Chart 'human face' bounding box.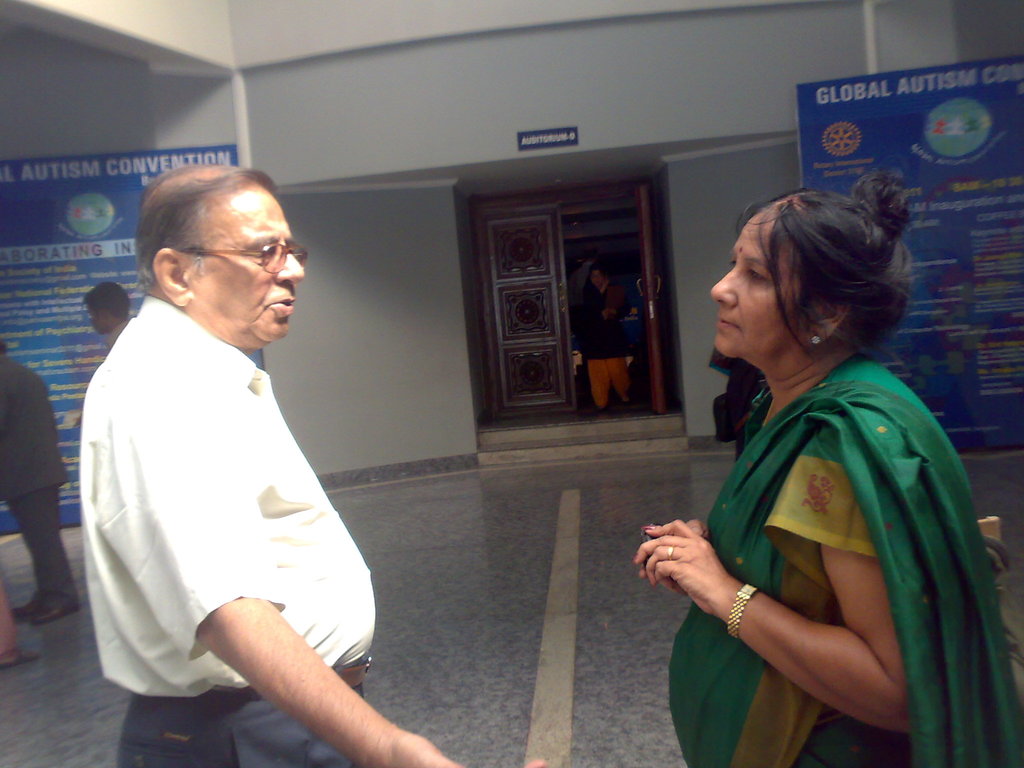
Charted: box(593, 271, 605, 287).
